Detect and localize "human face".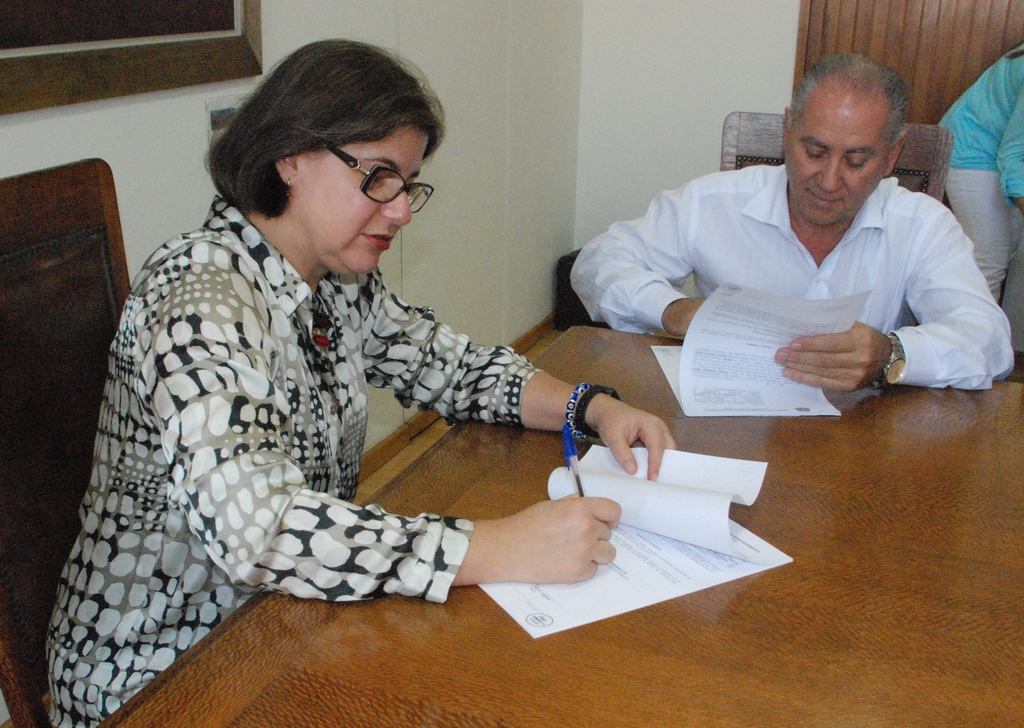
Localized at [x1=295, y1=128, x2=433, y2=277].
